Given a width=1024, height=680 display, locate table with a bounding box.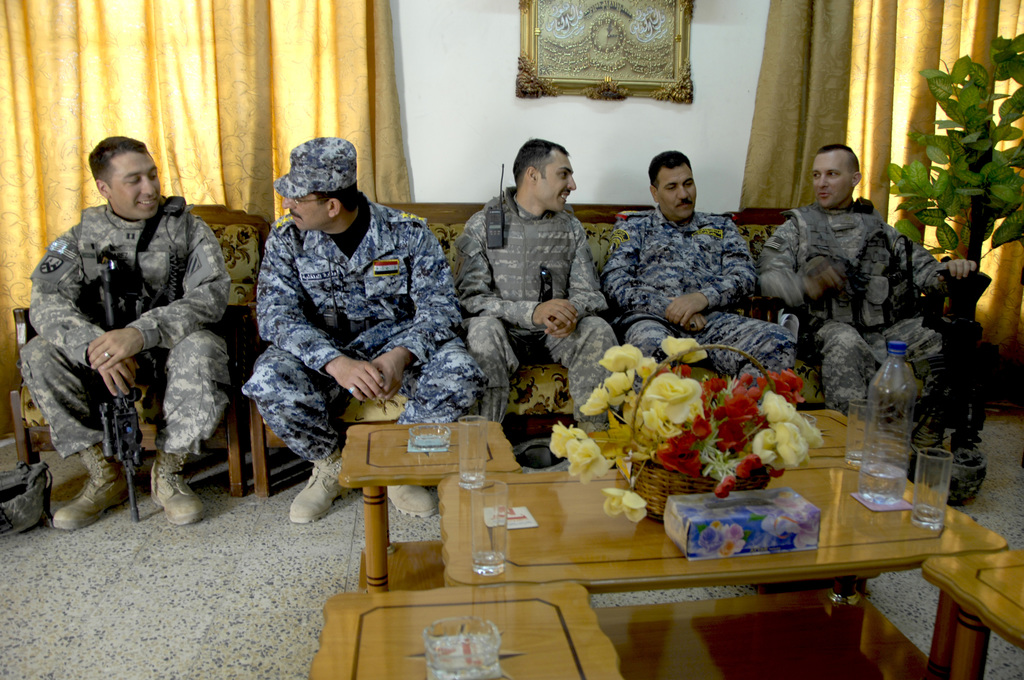
Located: rect(922, 546, 1023, 679).
